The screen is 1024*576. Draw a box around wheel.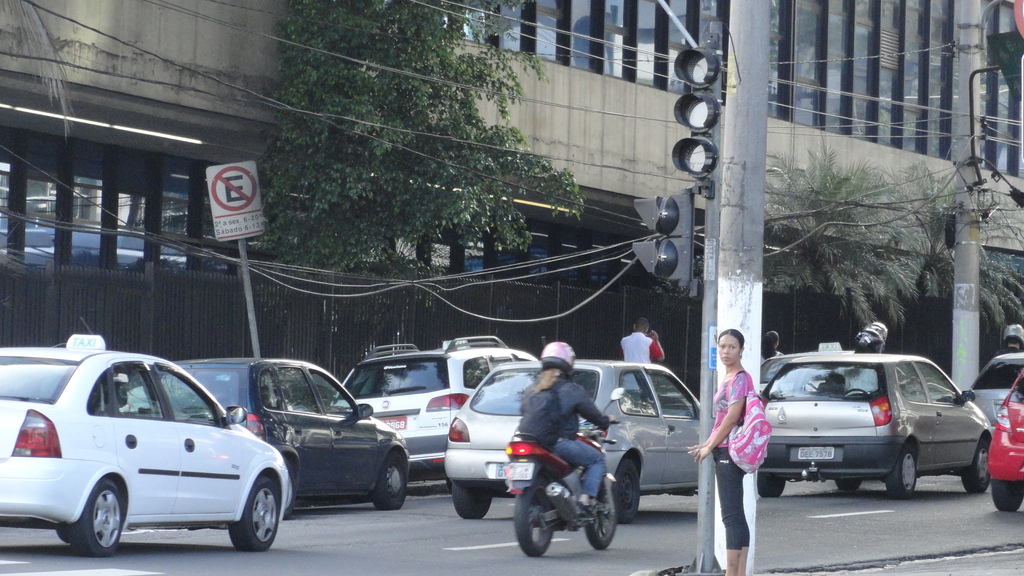
[x1=513, y1=477, x2=562, y2=560].
